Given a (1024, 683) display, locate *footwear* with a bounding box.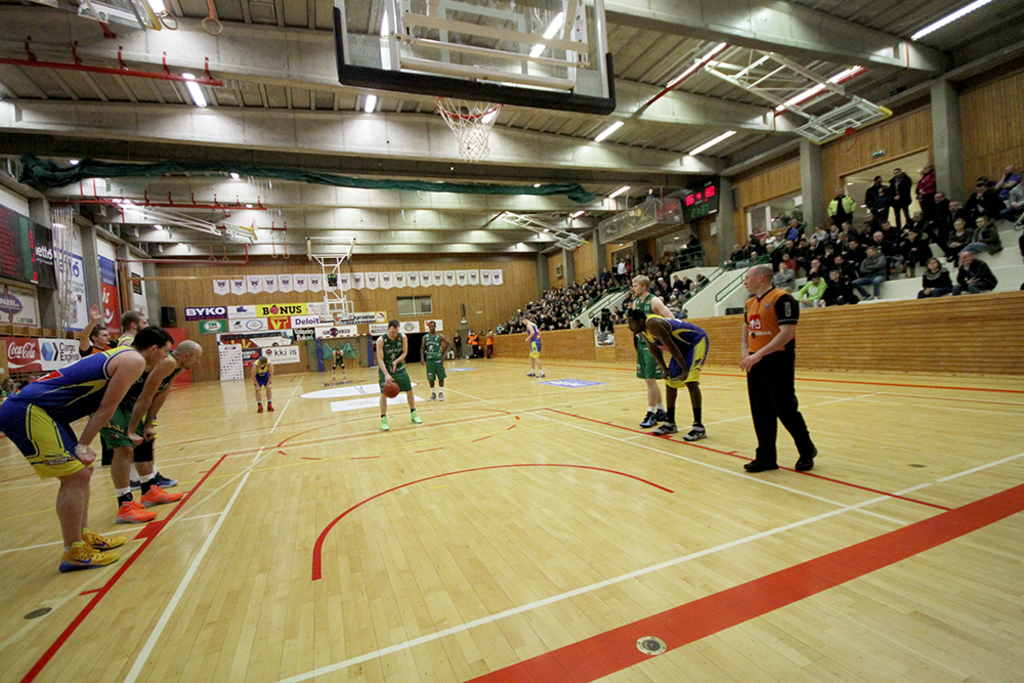
Located: crop(85, 528, 125, 550).
